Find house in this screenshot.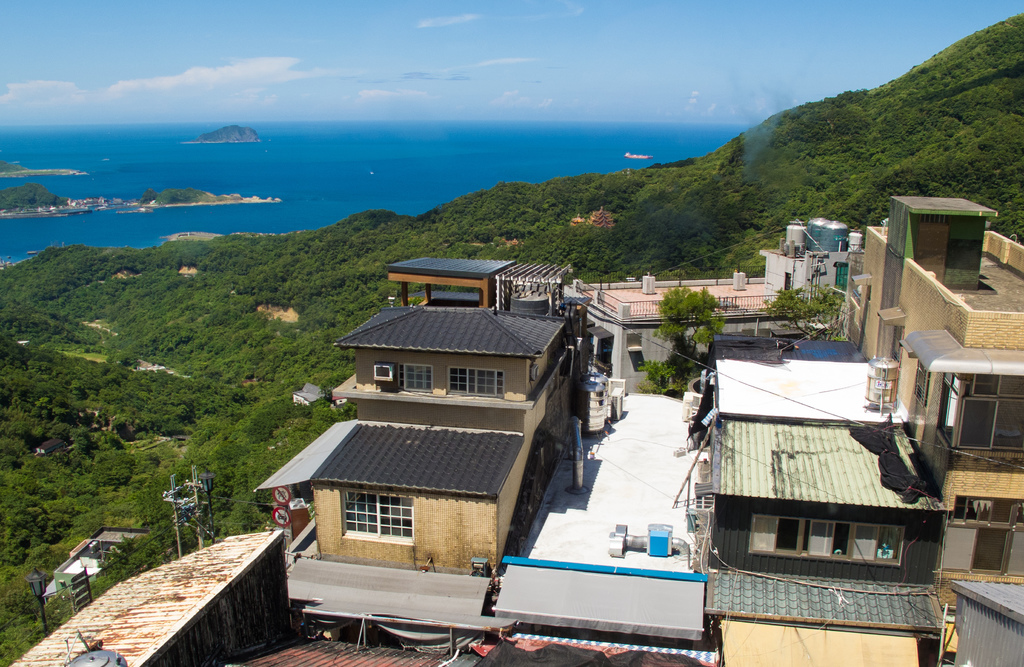
The bounding box for house is <region>391, 240, 575, 324</region>.
